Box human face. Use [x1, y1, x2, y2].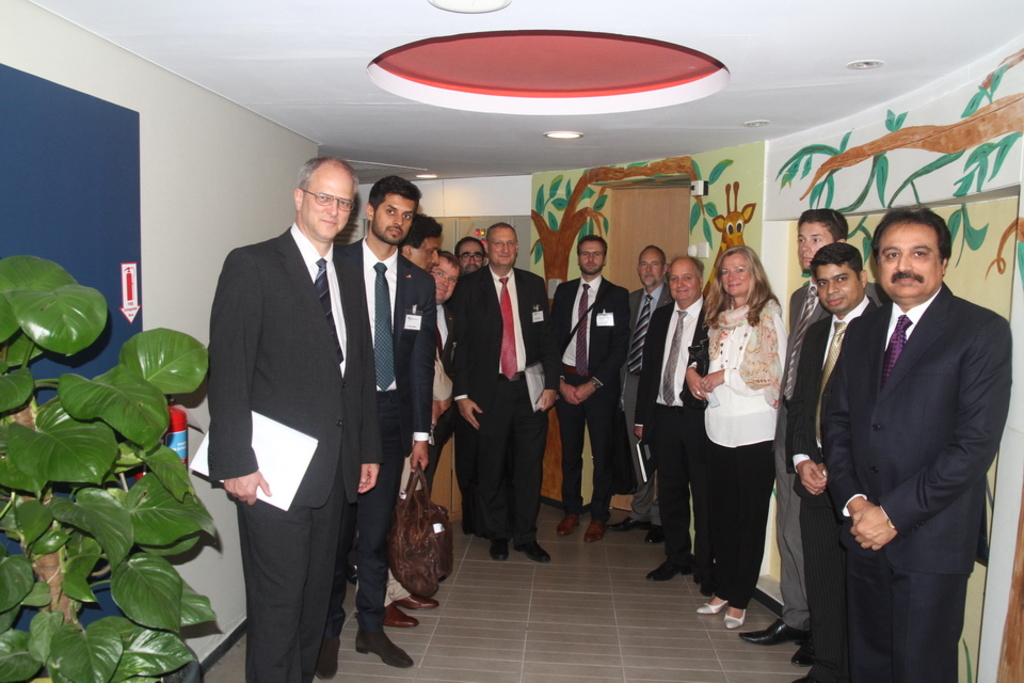
[409, 237, 439, 274].
